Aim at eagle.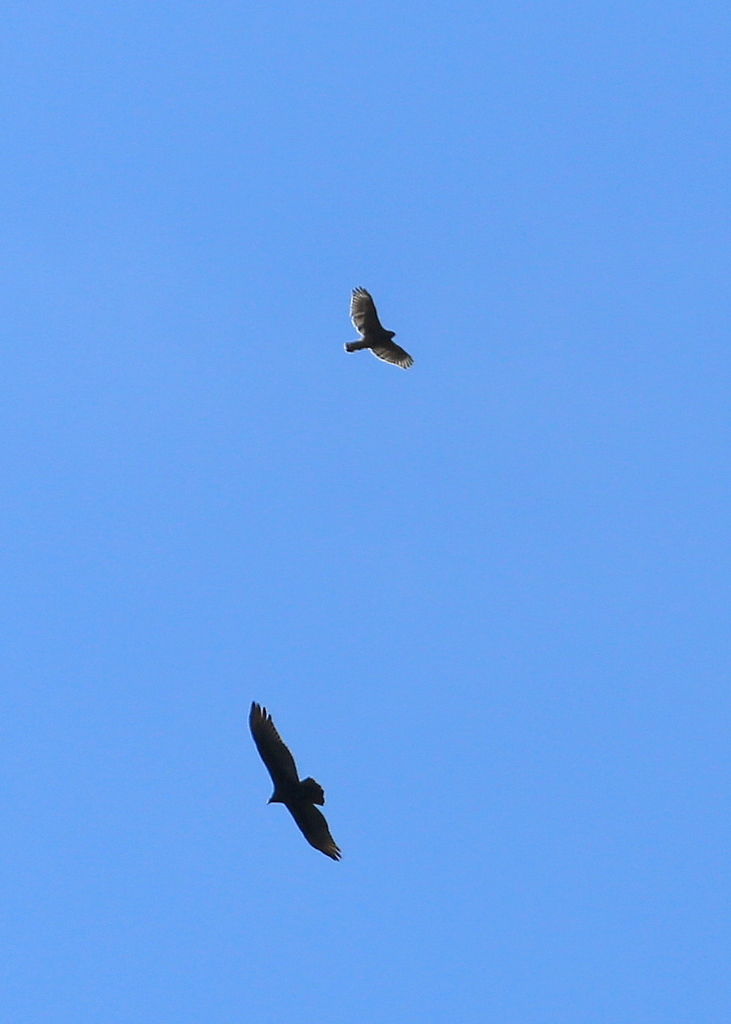
Aimed at (left=241, top=704, right=354, bottom=879).
